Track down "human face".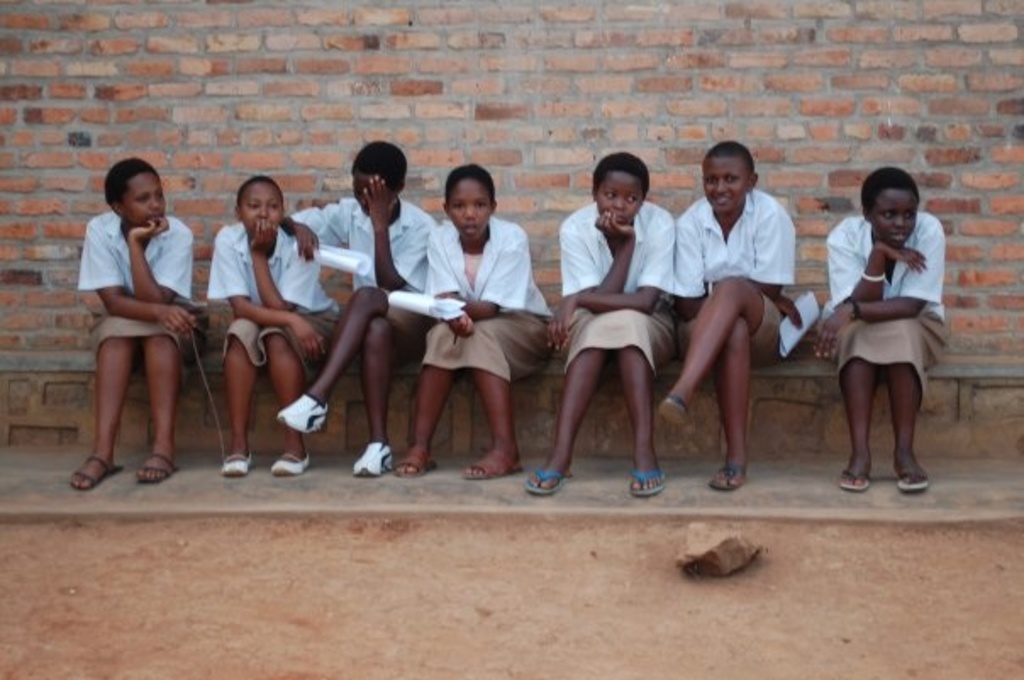
Tracked to l=446, t=180, r=492, b=237.
